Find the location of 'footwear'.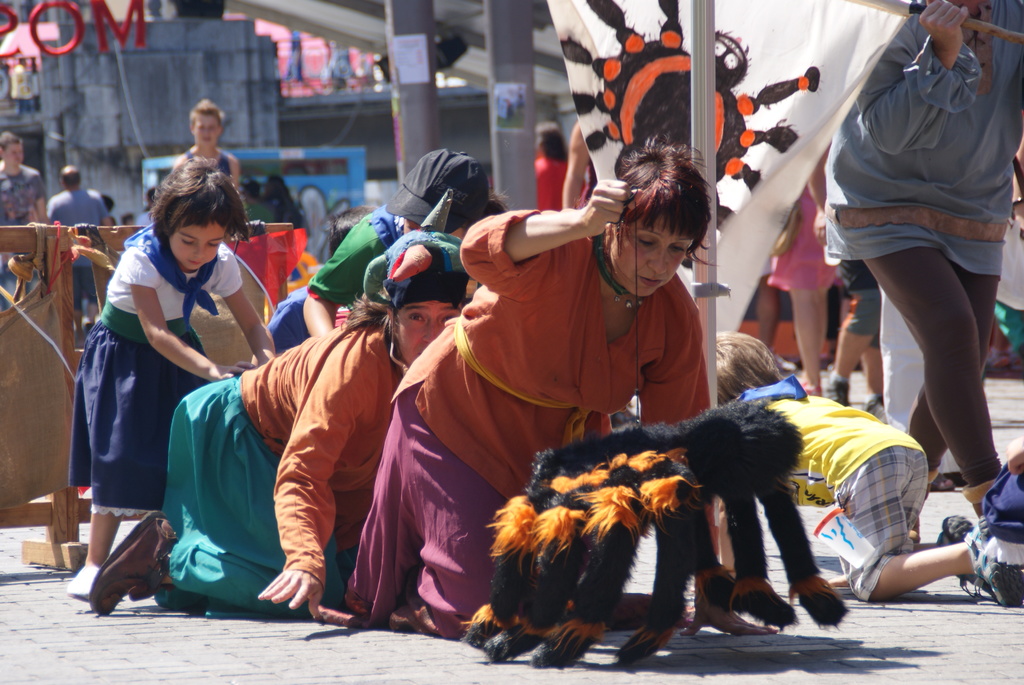
Location: left=930, top=475, right=952, bottom=493.
